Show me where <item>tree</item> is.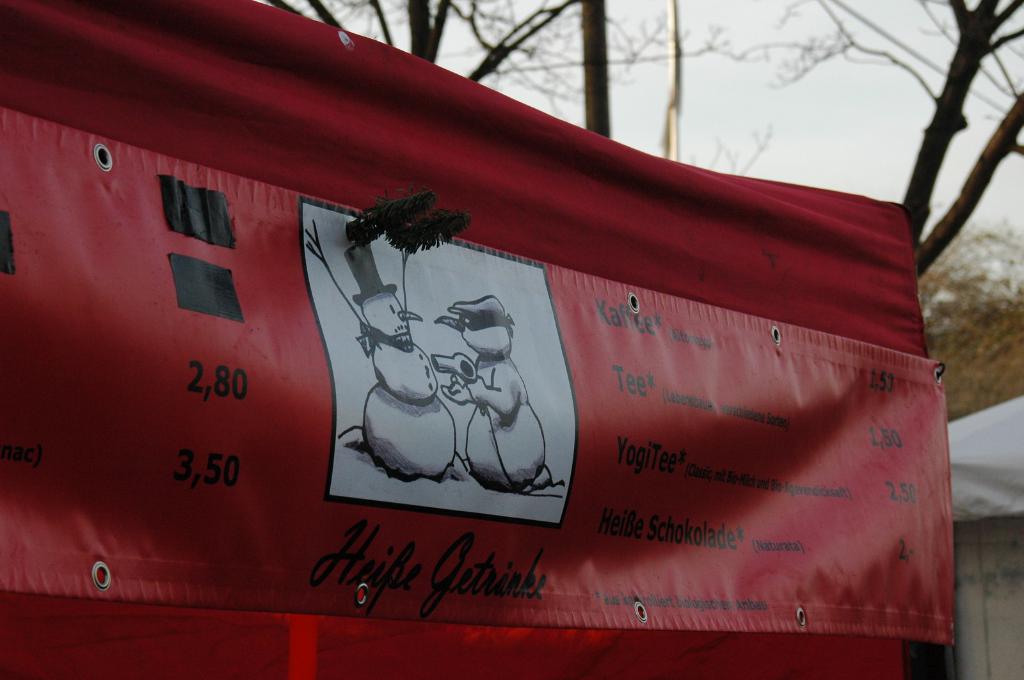
<item>tree</item> is at rect(268, 0, 681, 88).
